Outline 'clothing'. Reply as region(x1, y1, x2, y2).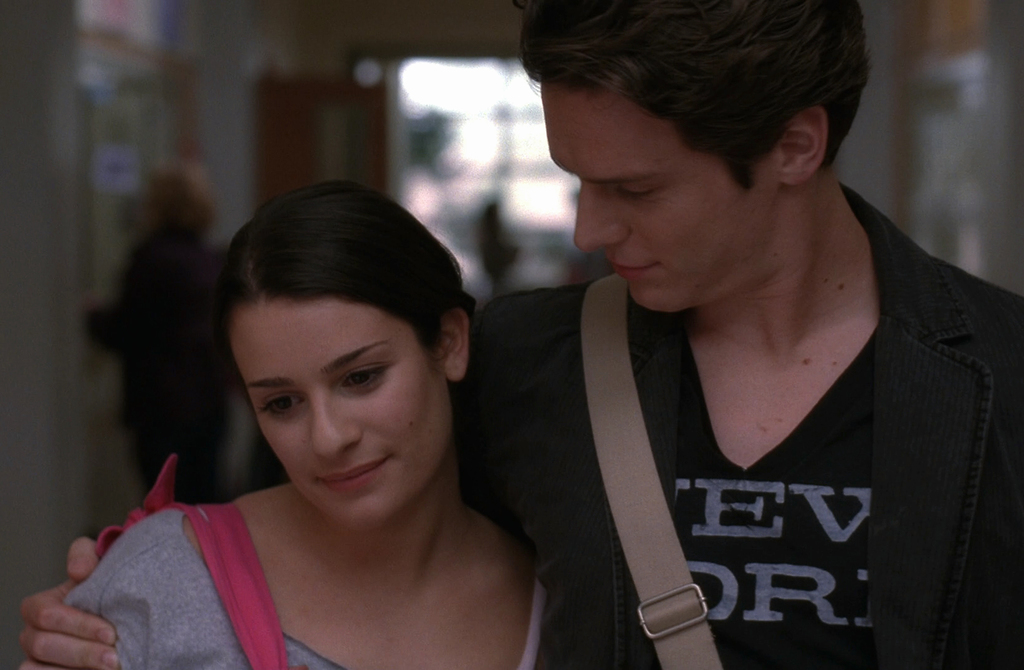
region(454, 173, 1021, 667).
